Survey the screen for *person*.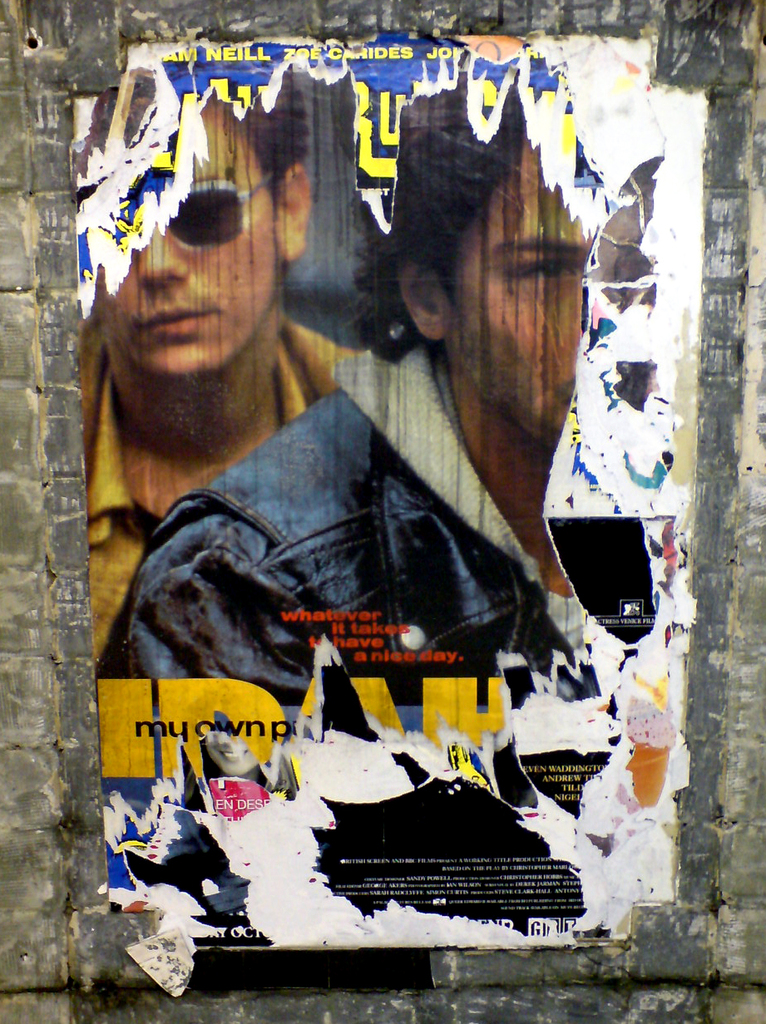
Survey found: 82,65,371,660.
